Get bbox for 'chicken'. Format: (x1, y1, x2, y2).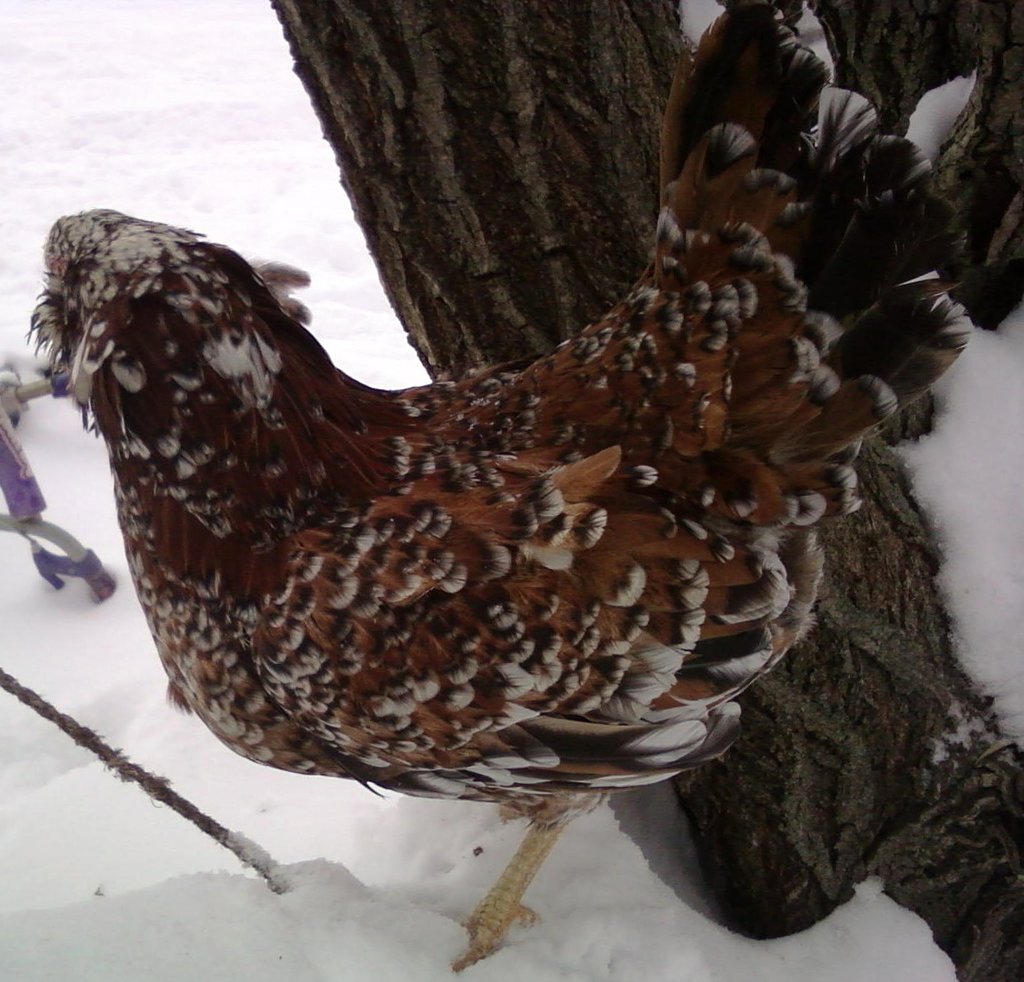
(10, 0, 1011, 978).
